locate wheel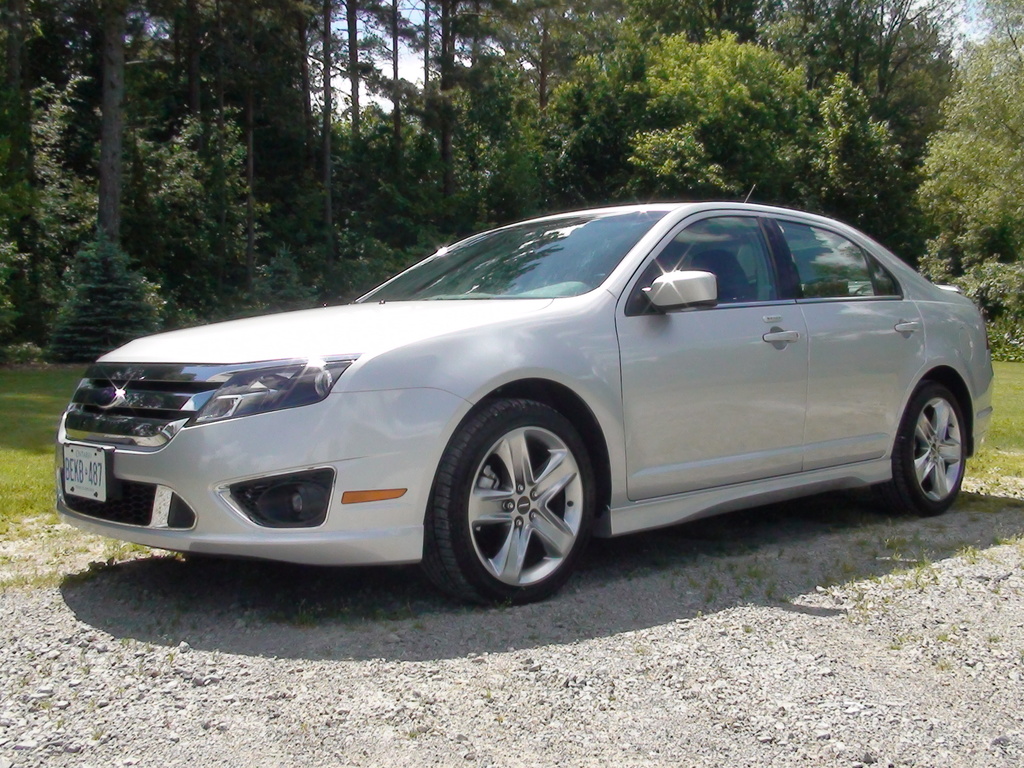
l=874, t=383, r=967, b=516
